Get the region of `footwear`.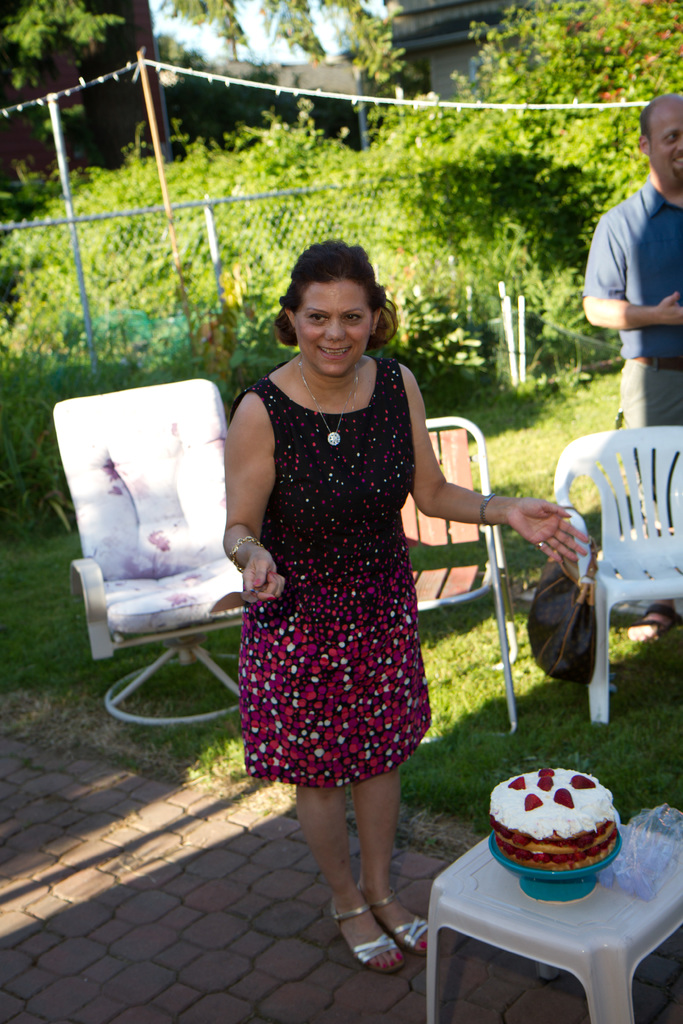
region(618, 620, 664, 645).
